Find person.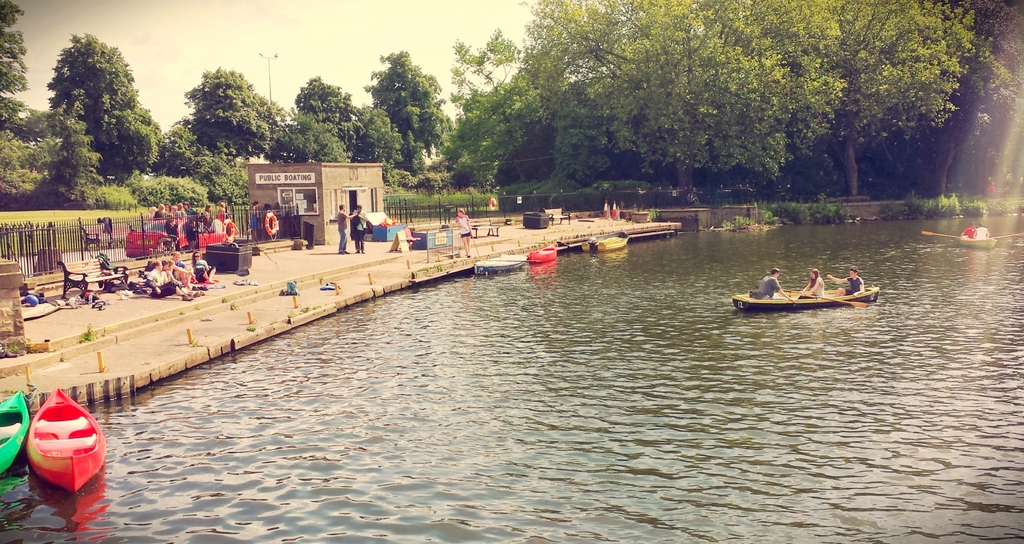
x1=829, y1=268, x2=867, y2=303.
